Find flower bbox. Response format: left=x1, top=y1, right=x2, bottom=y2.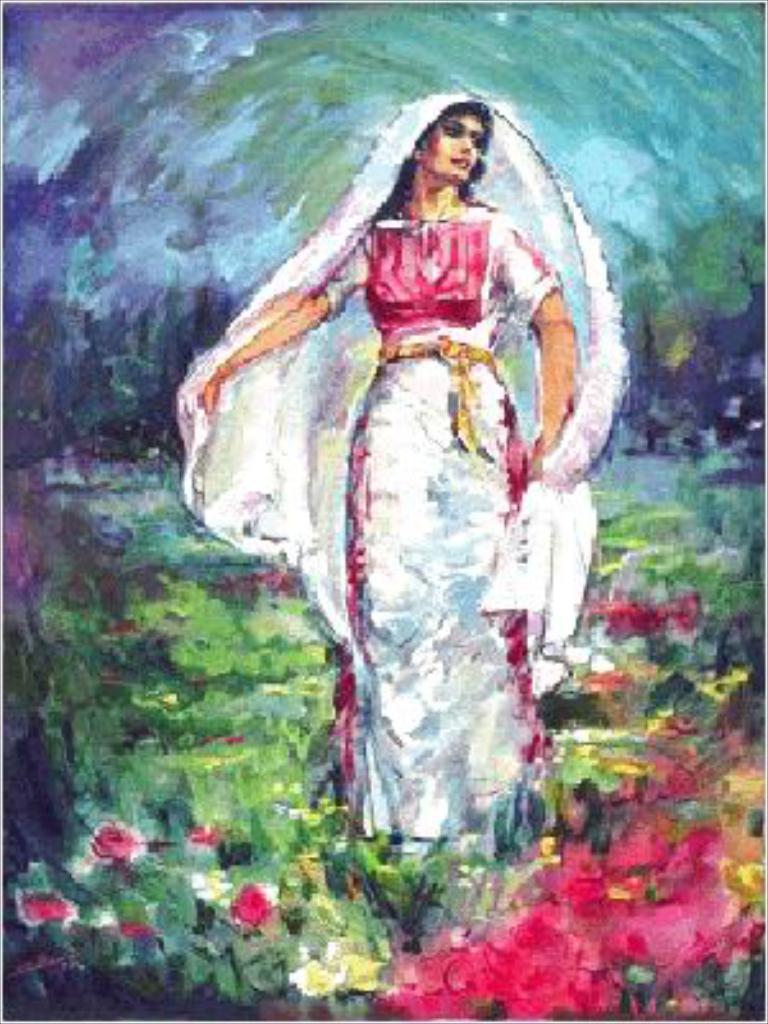
left=371, top=773, right=765, bottom=1021.
